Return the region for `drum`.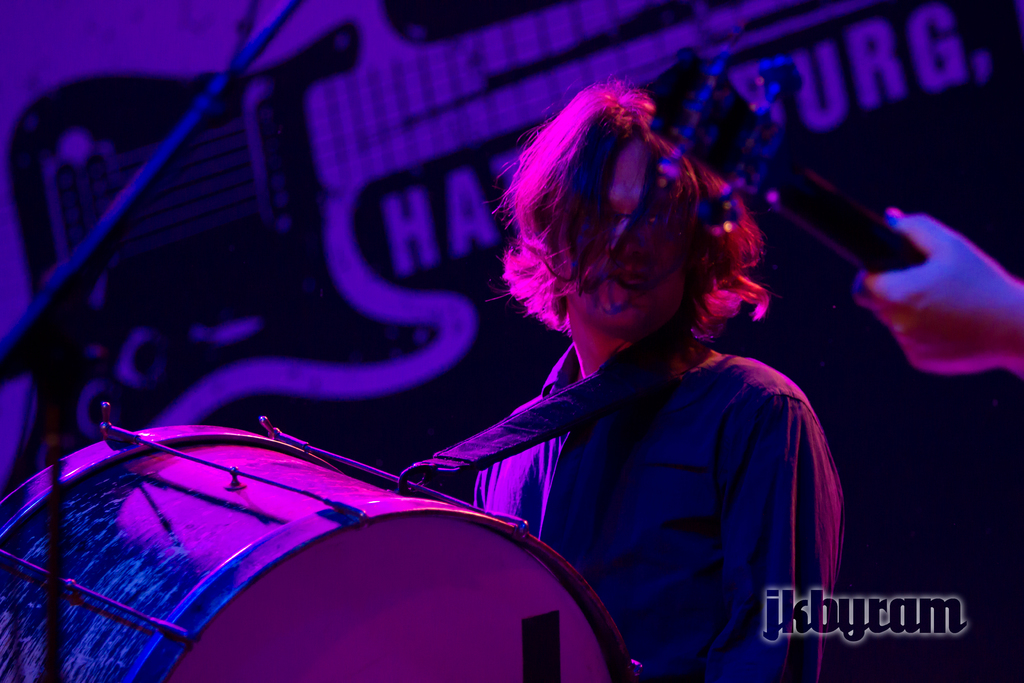
{"left": 0, "top": 396, "right": 643, "bottom": 682}.
